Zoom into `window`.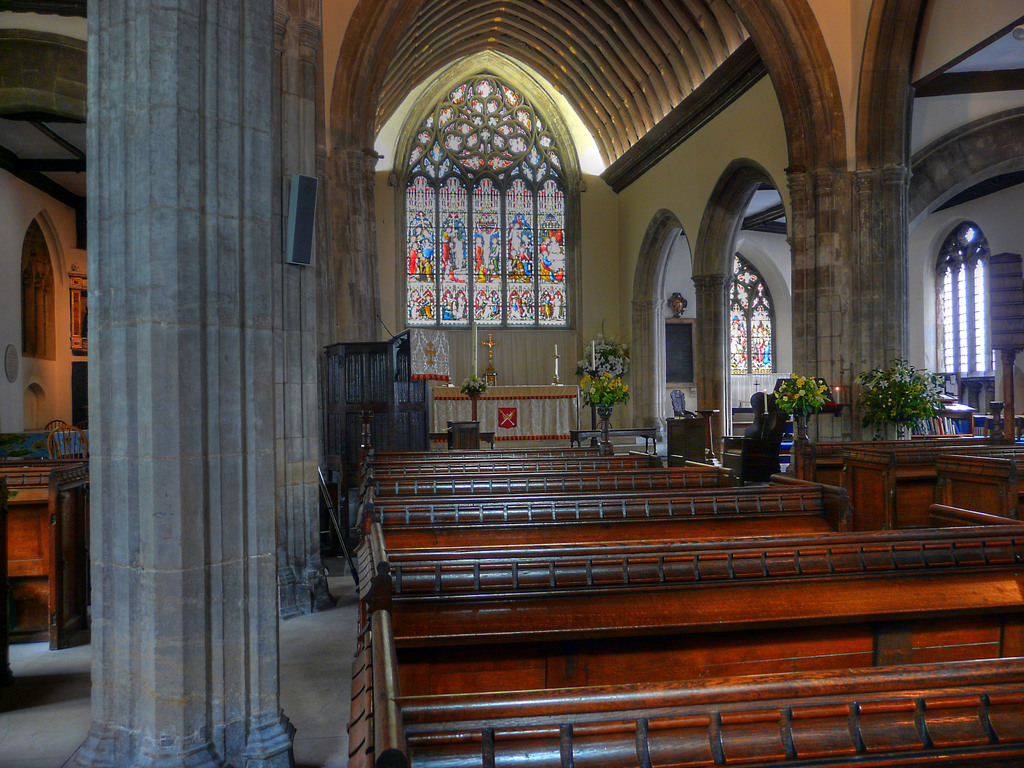
Zoom target: x1=931 y1=225 x2=994 y2=376.
